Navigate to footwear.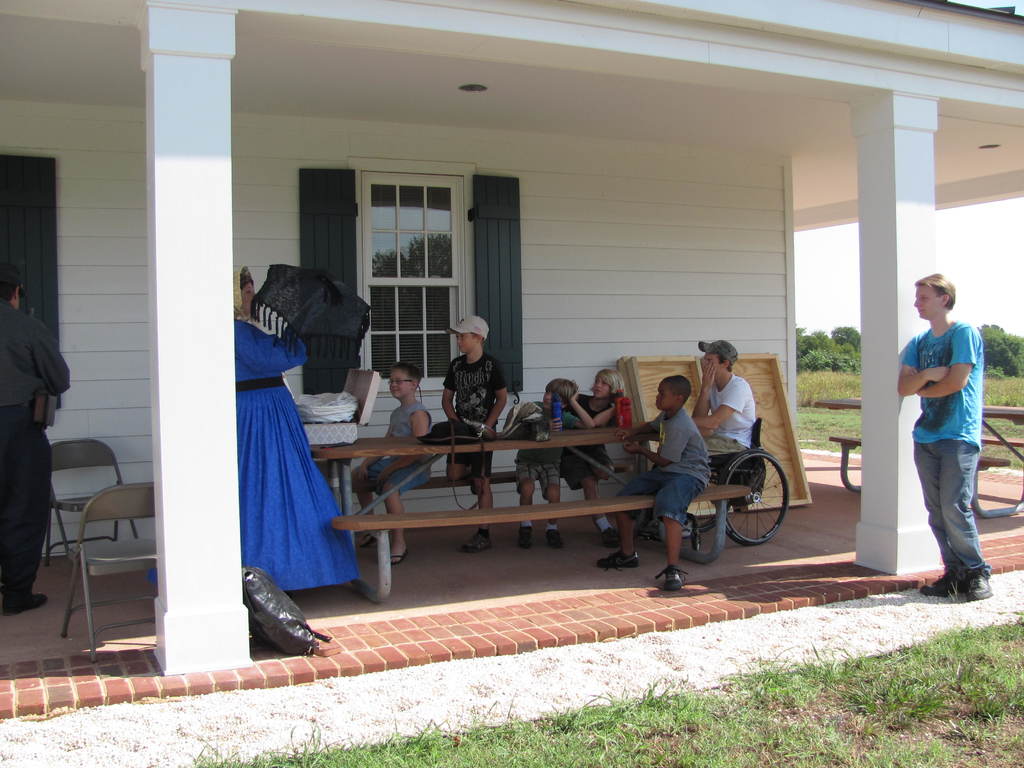
Navigation target: [x1=543, y1=531, x2=561, y2=547].
